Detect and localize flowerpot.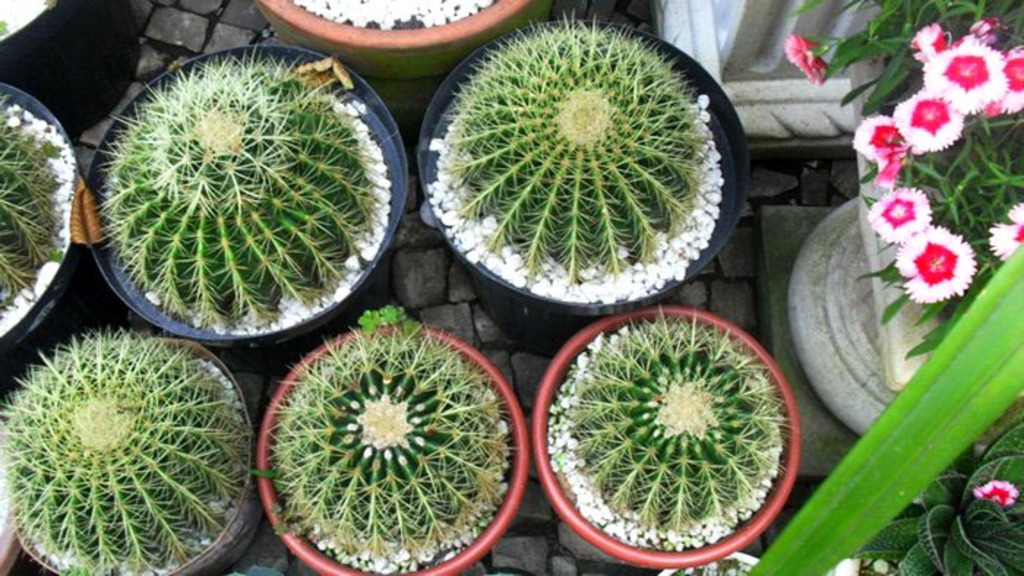
Localized at <bbox>252, 0, 551, 83</bbox>.
